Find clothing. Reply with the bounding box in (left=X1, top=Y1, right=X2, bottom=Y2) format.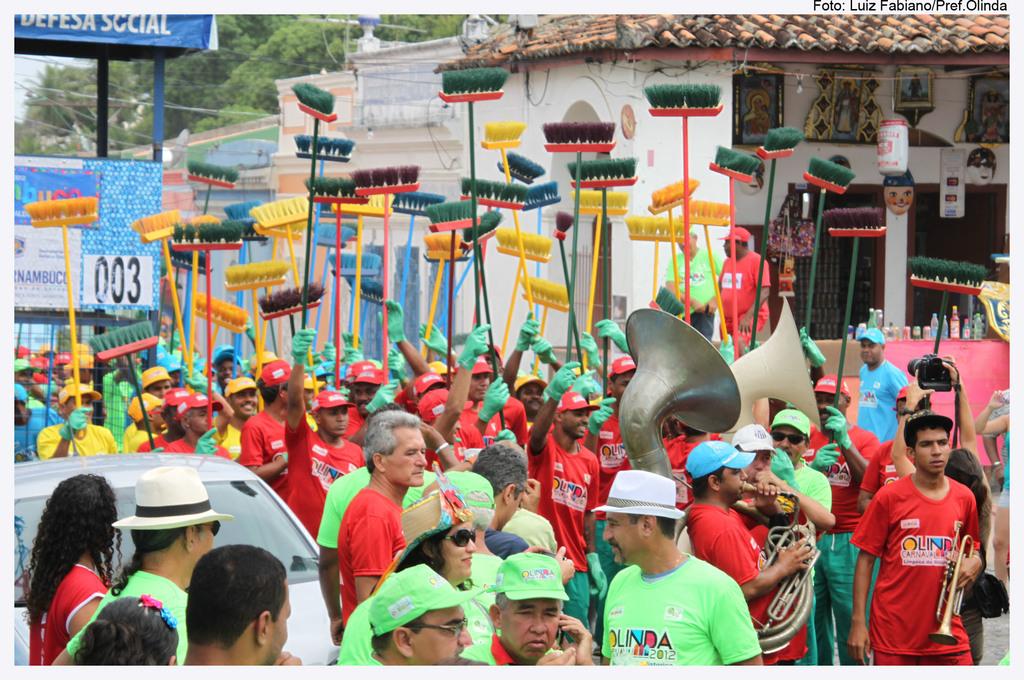
(left=99, top=380, right=128, bottom=445).
